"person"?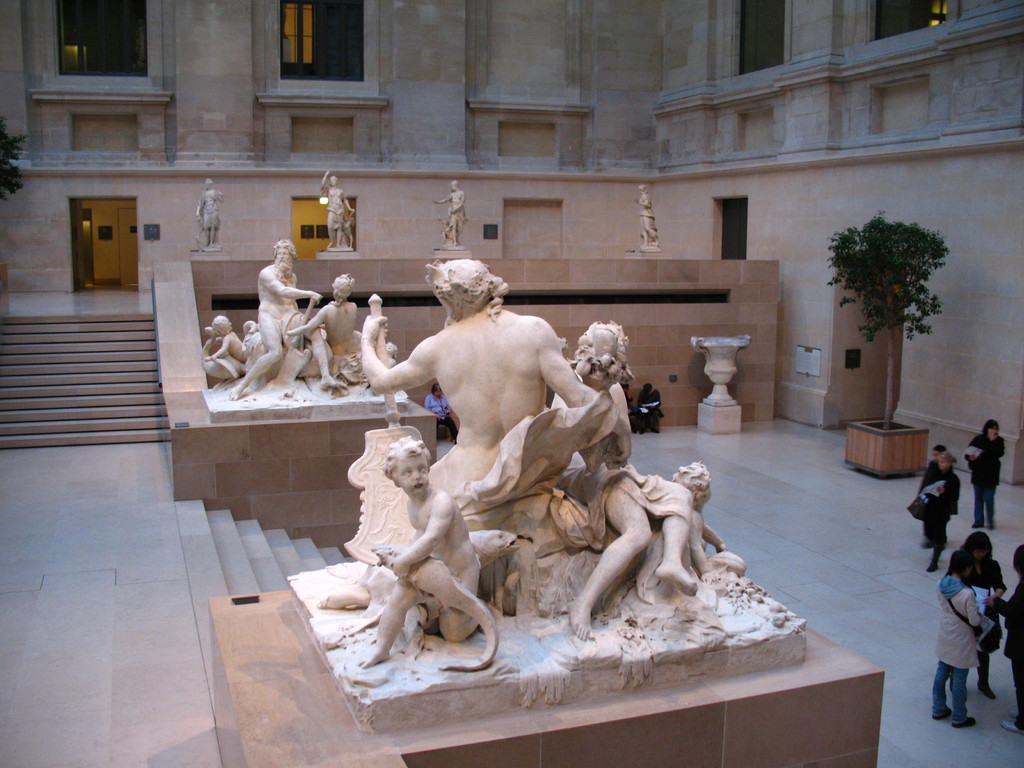
(922,452,960,575)
